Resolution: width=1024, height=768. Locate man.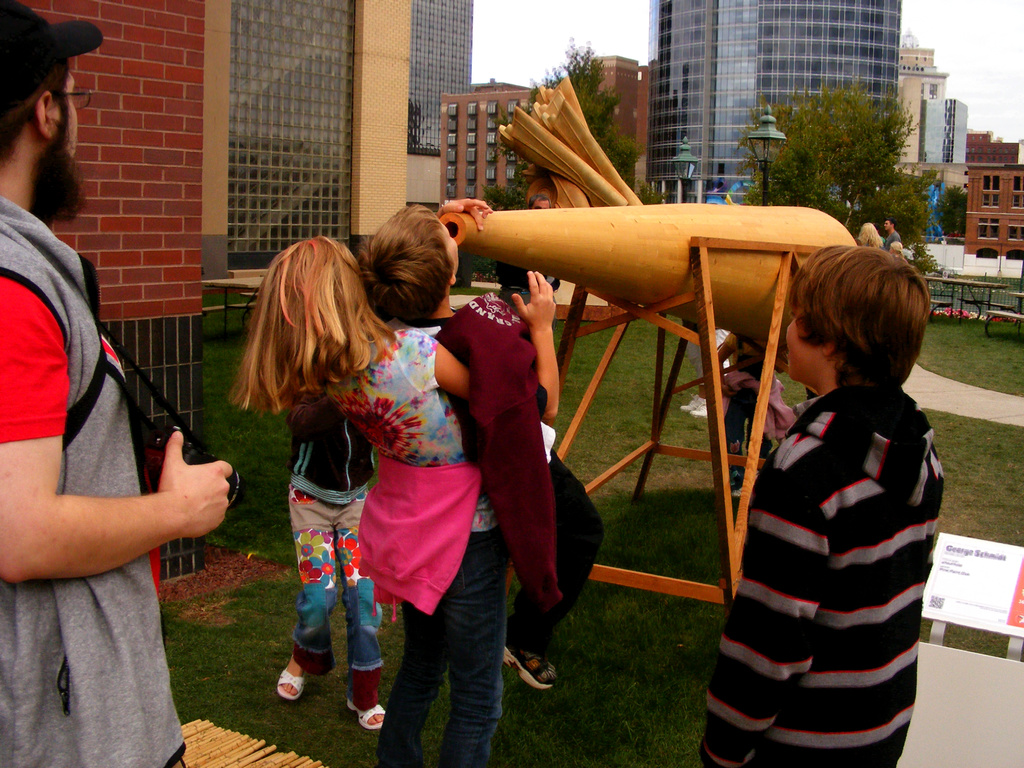
<bbox>879, 216, 902, 249</bbox>.
